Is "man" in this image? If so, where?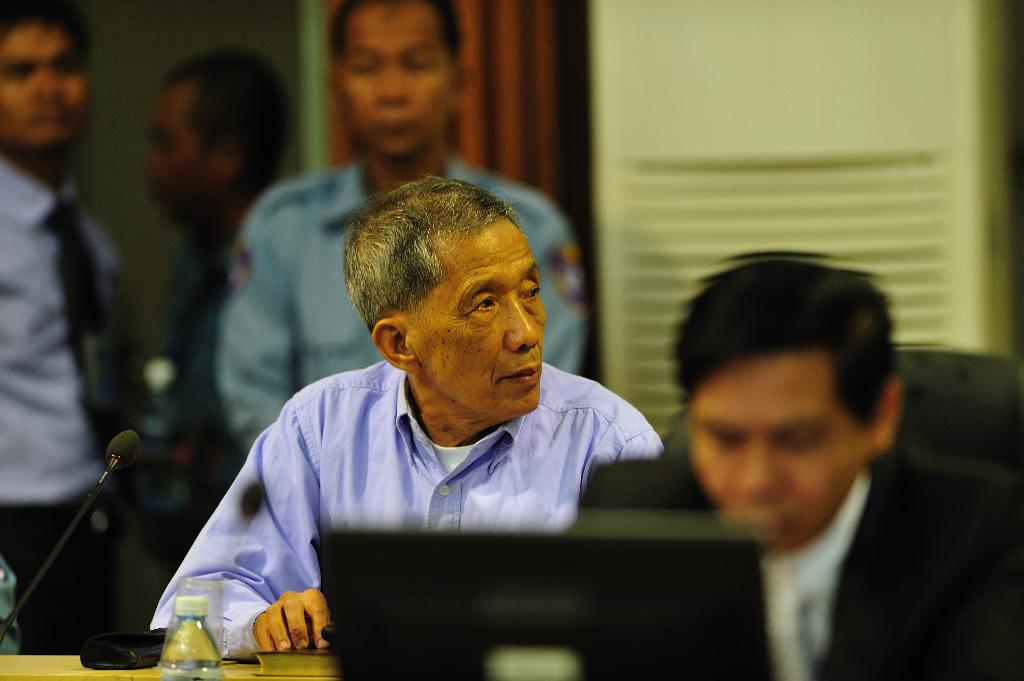
Yes, at <box>0,0,136,641</box>.
